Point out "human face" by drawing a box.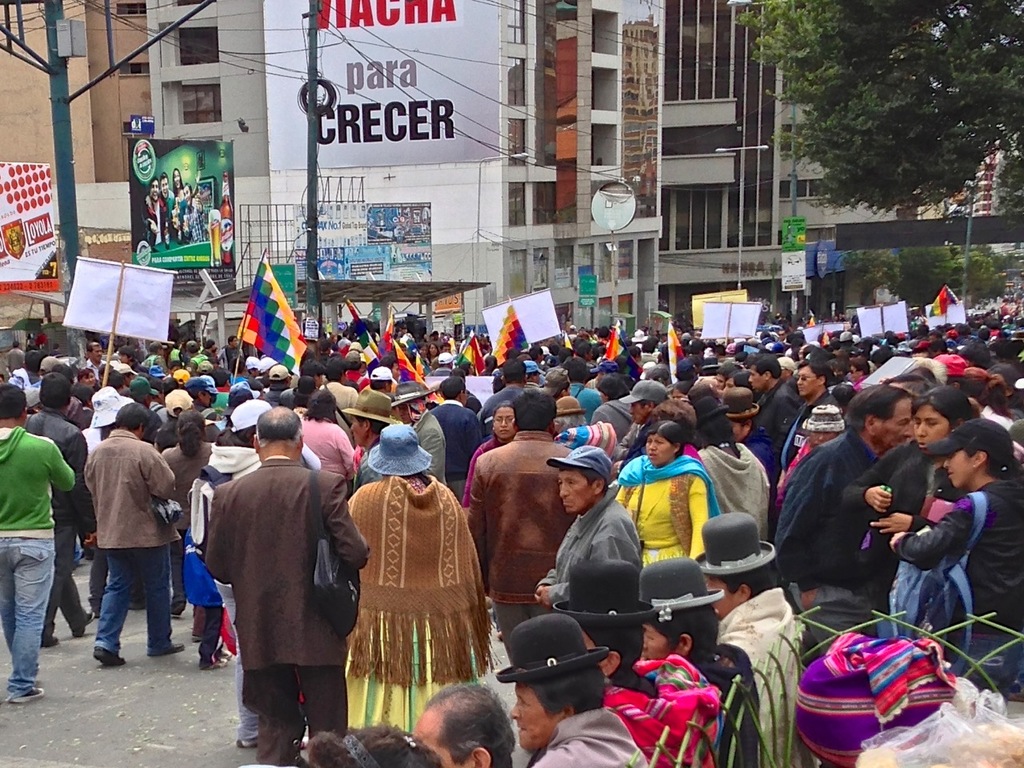
box=[182, 190, 190, 194].
